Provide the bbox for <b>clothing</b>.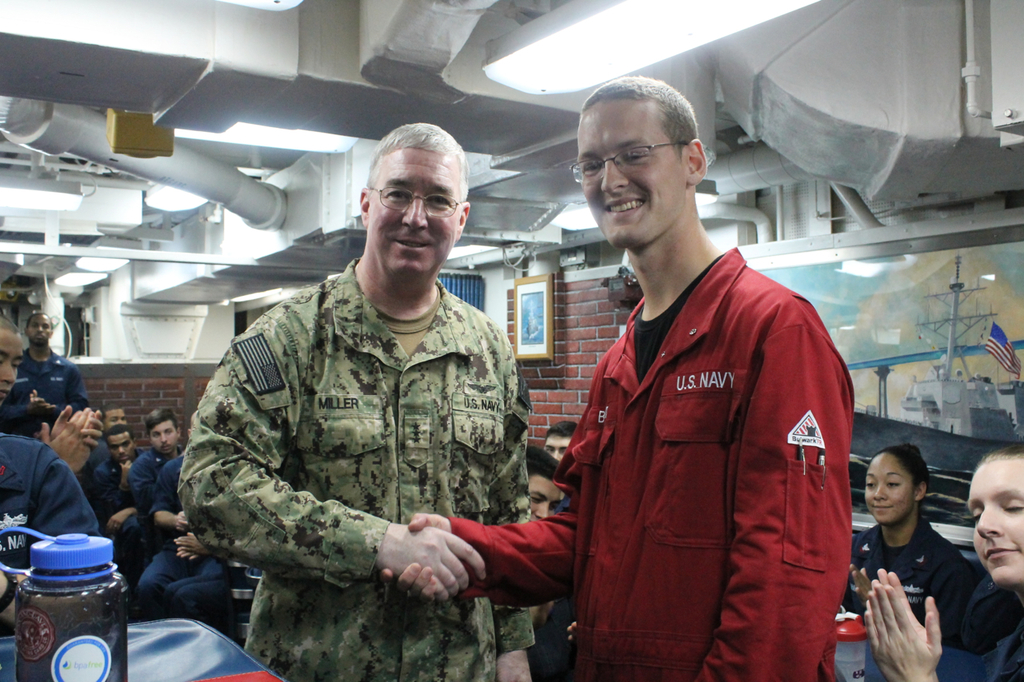
BBox(0, 319, 96, 636).
